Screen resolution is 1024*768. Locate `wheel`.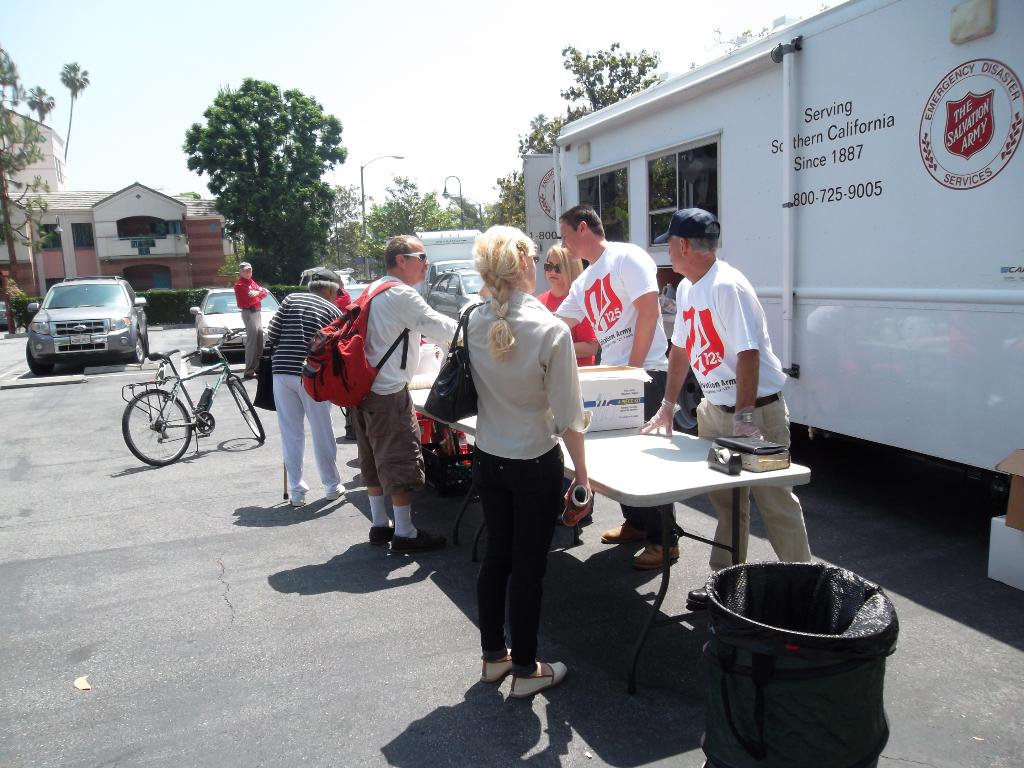
rect(673, 371, 707, 435).
